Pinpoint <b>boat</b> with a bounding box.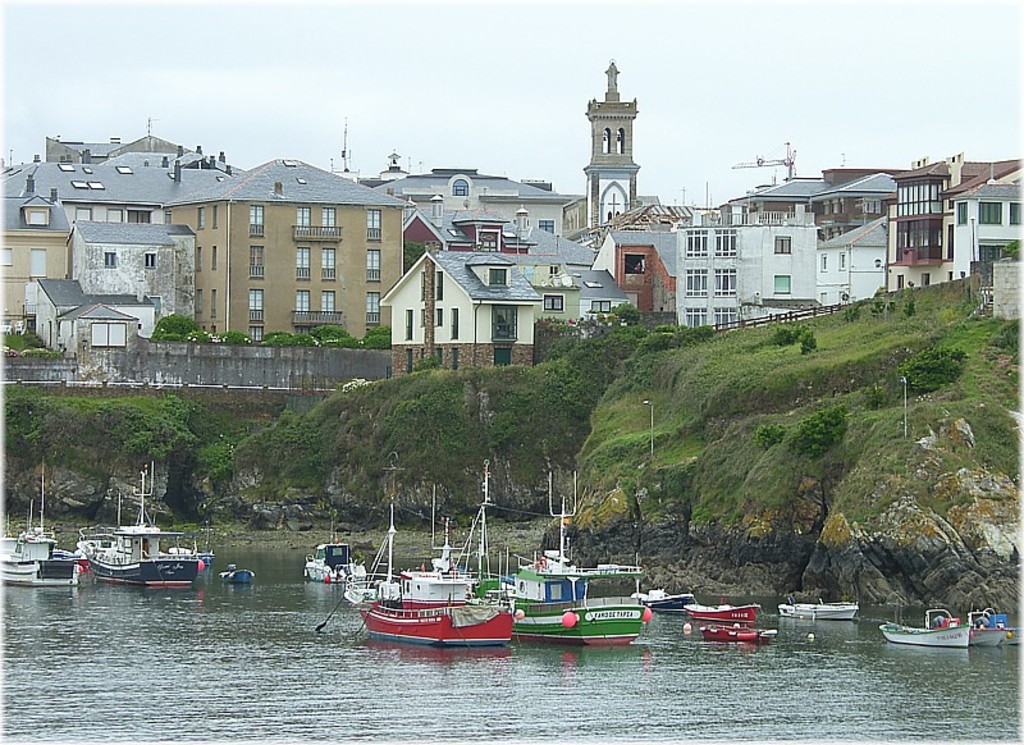
BBox(881, 613, 970, 652).
